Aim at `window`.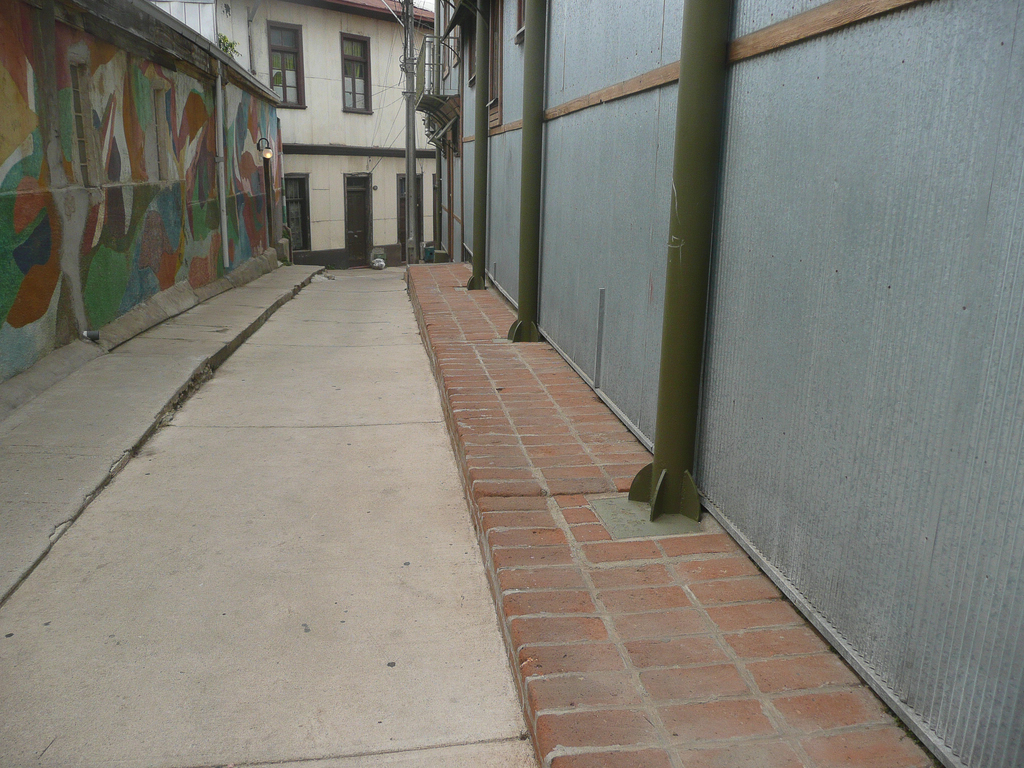
Aimed at locate(288, 169, 312, 257).
